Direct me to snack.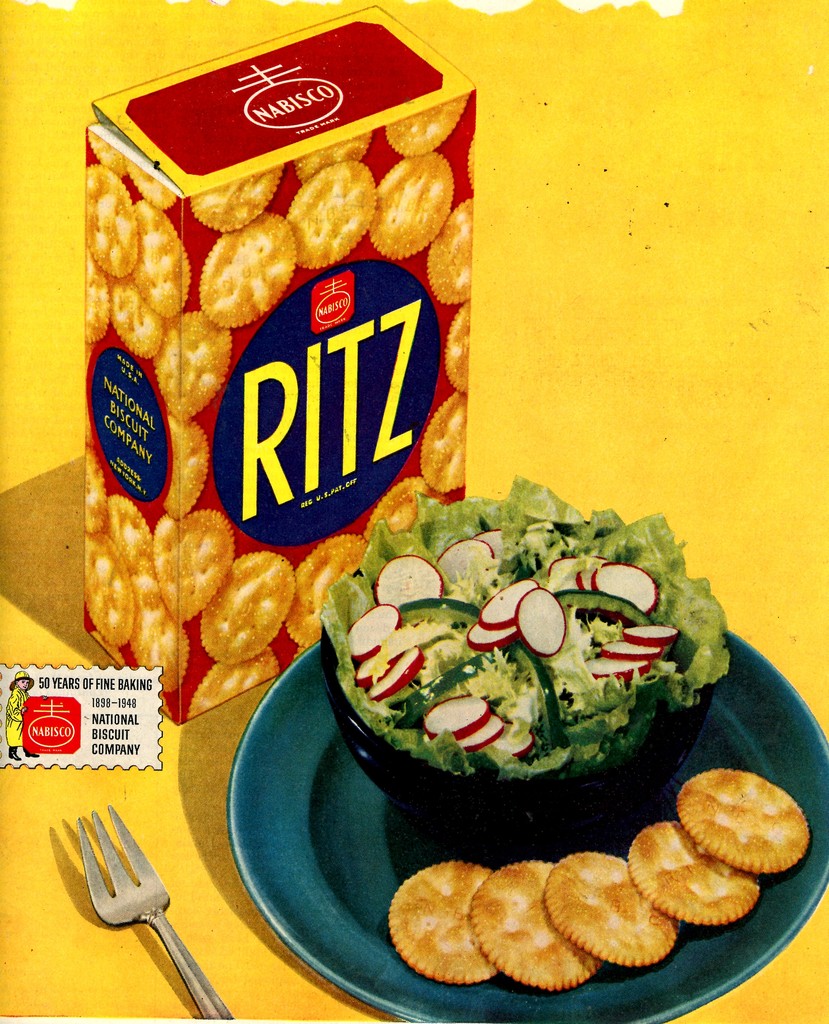
Direction: region(88, 100, 477, 723).
